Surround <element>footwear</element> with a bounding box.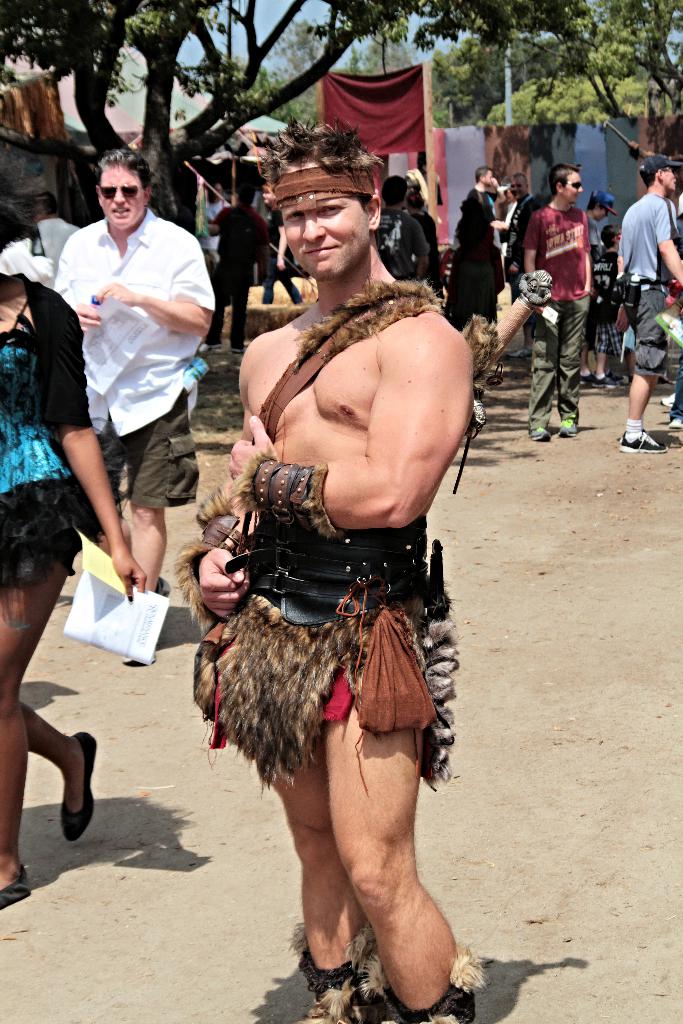
(left=576, top=371, right=604, bottom=390).
